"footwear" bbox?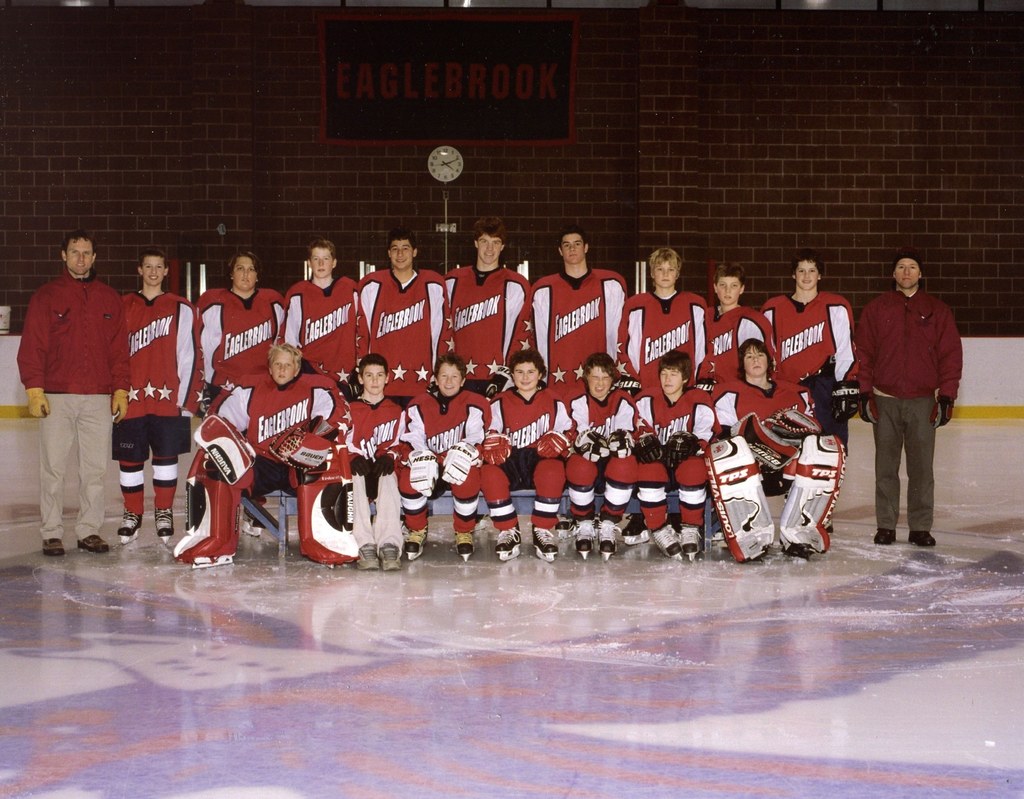
497 529 523 553
